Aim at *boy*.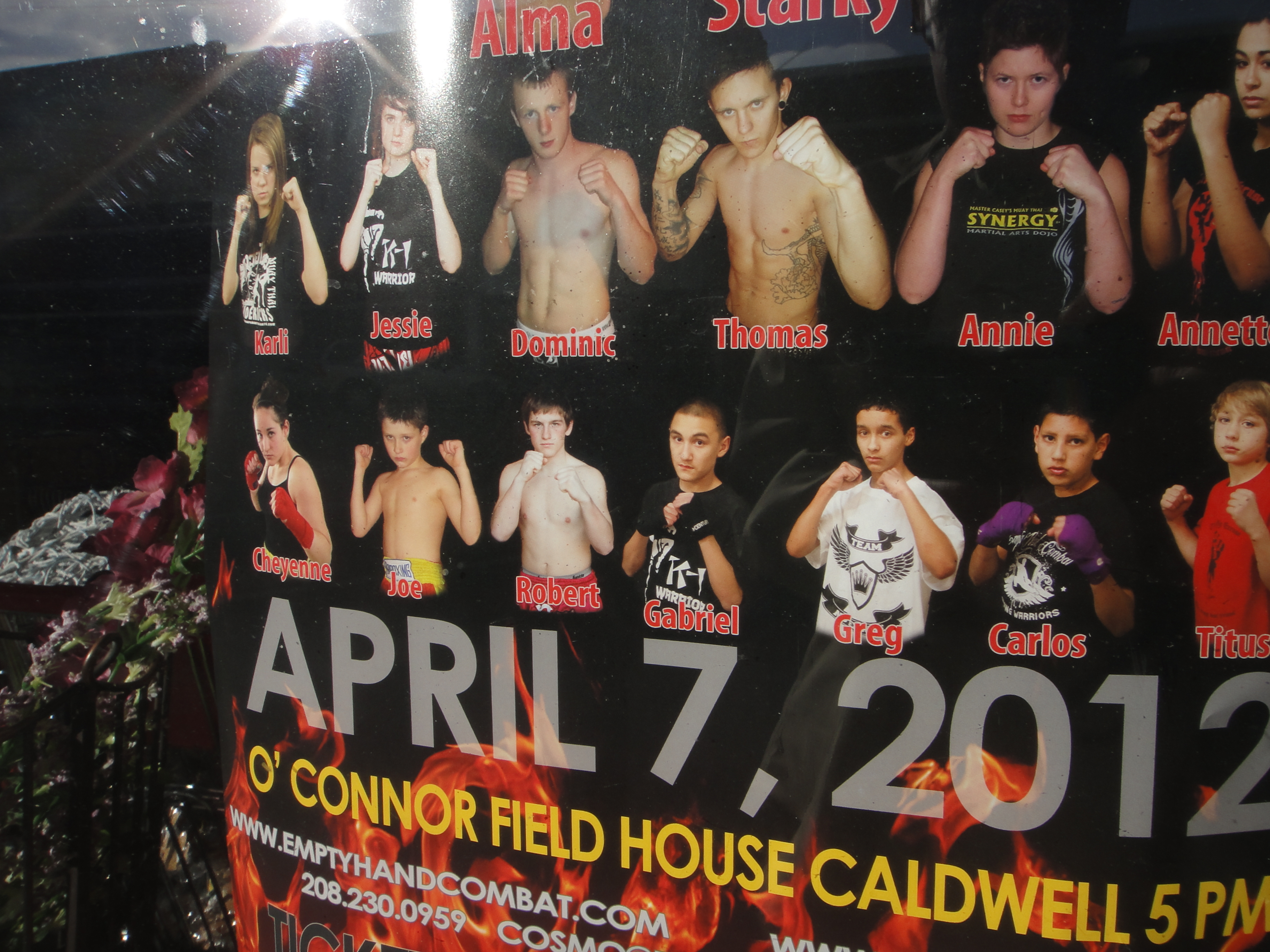
Aimed at x1=274, y1=140, x2=334, y2=221.
